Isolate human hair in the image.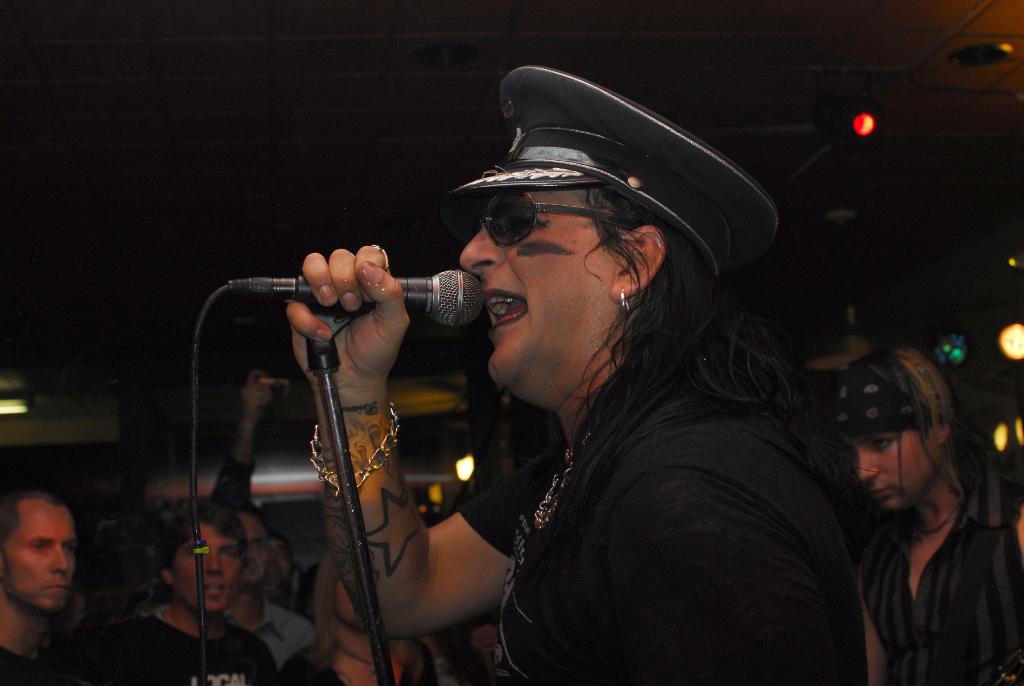
Isolated region: [156, 504, 249, 568].
